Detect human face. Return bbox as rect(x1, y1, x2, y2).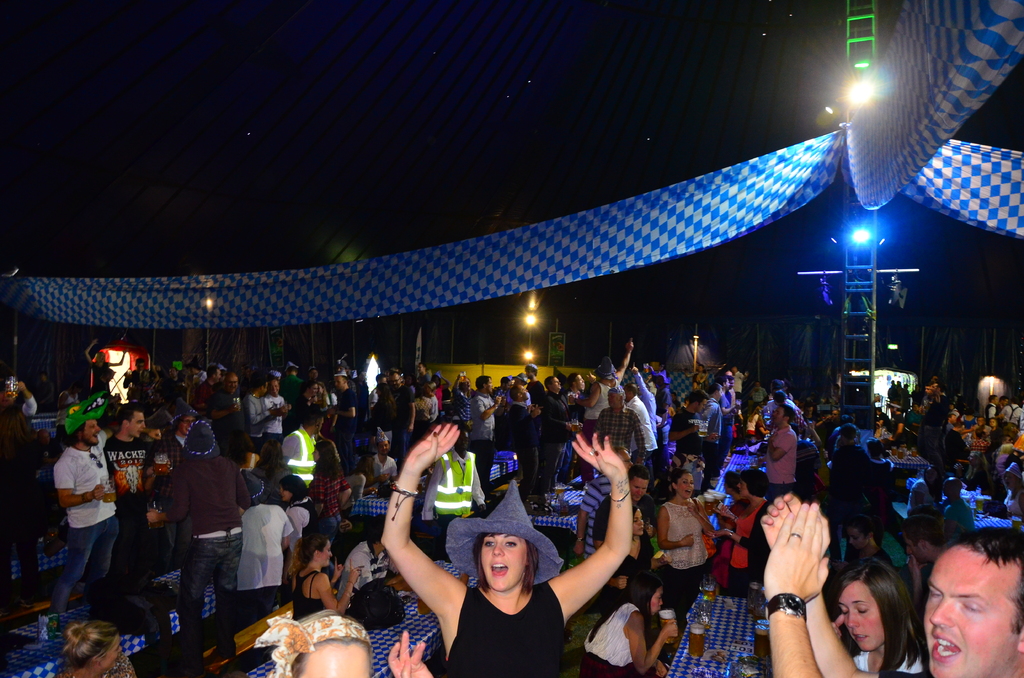
rect(848, 528, 865, 550).
